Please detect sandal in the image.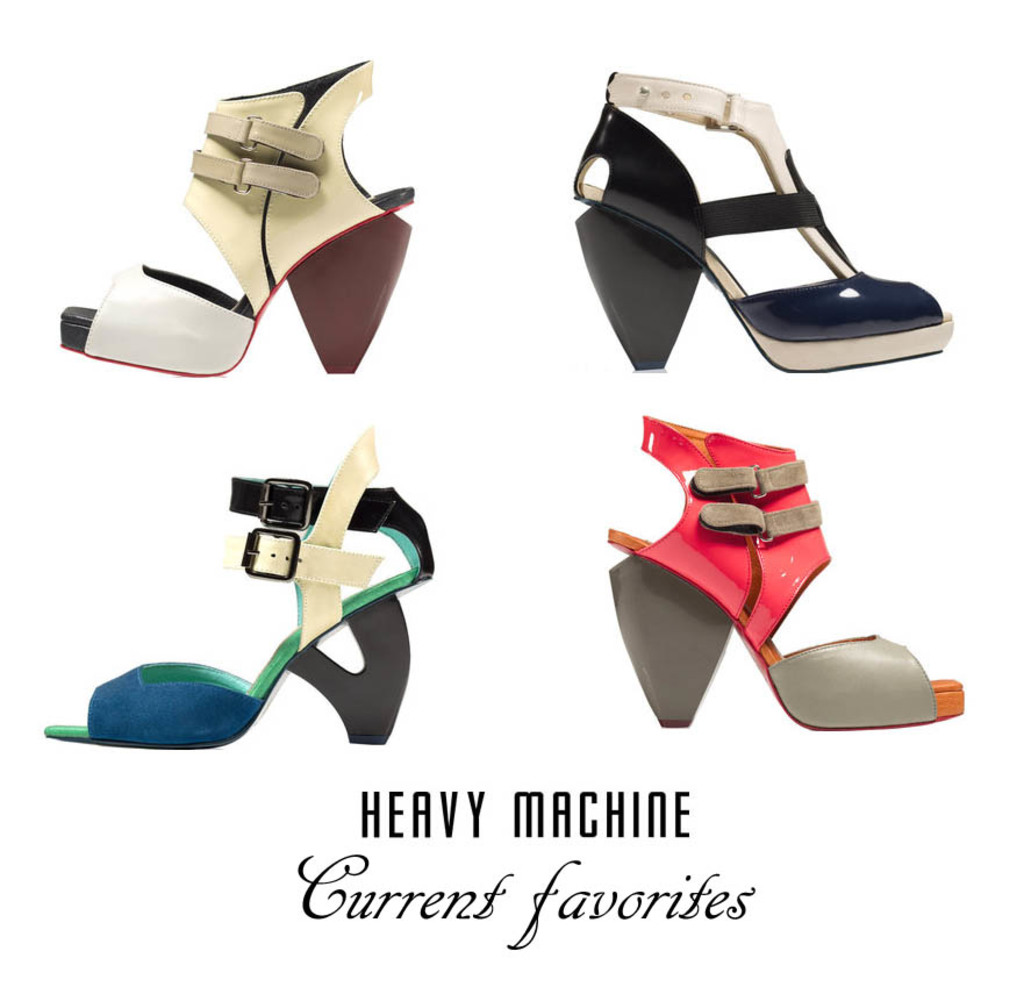
<box>40,422,432,744</box>.
